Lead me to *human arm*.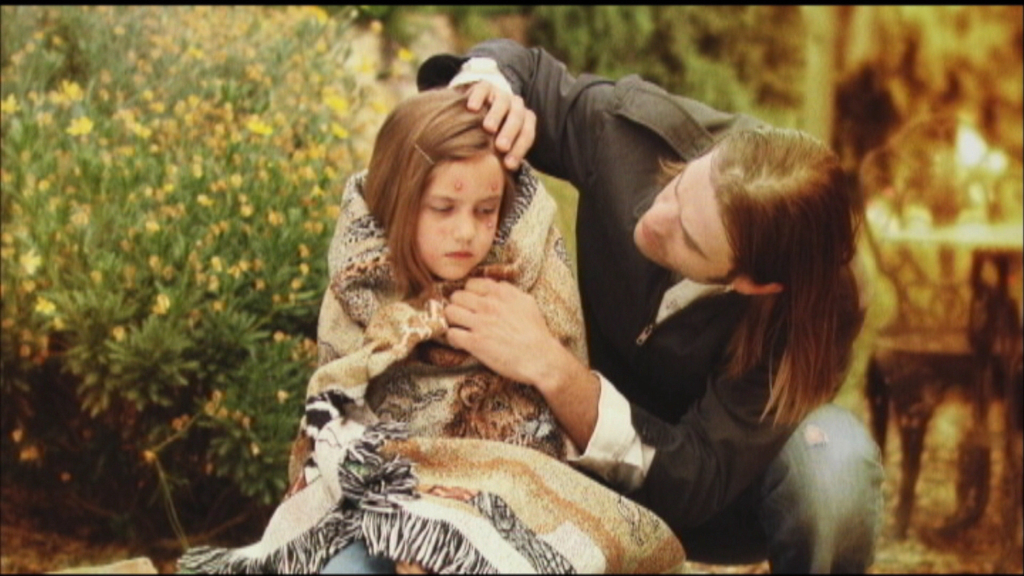
Lead to box(460, 38, 721, 169).
